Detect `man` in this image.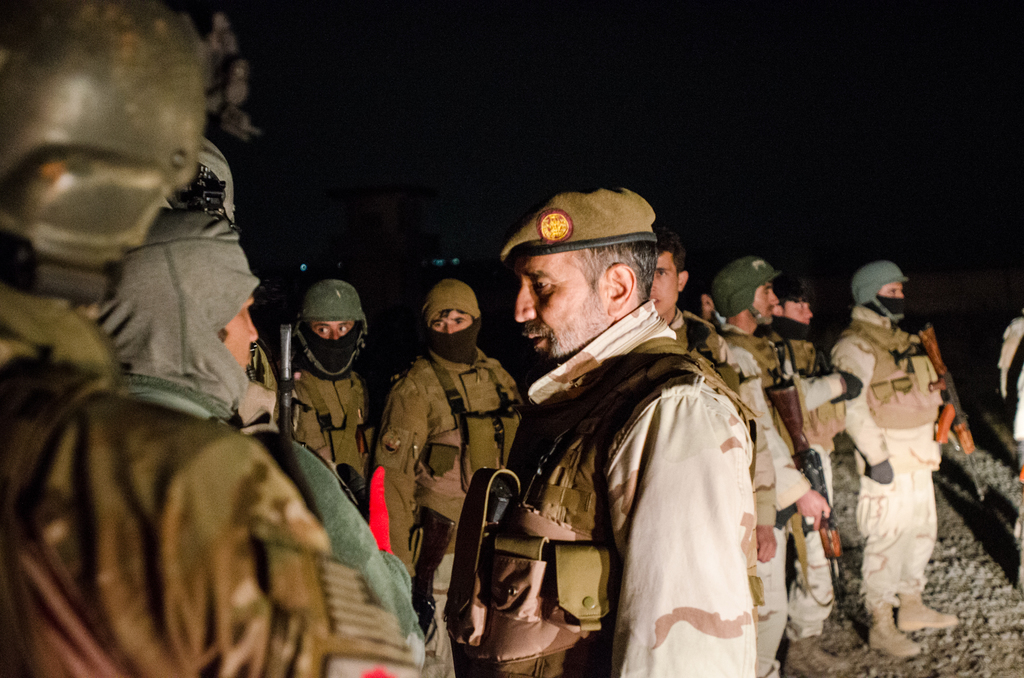
Detection: 81/157/463/677.
